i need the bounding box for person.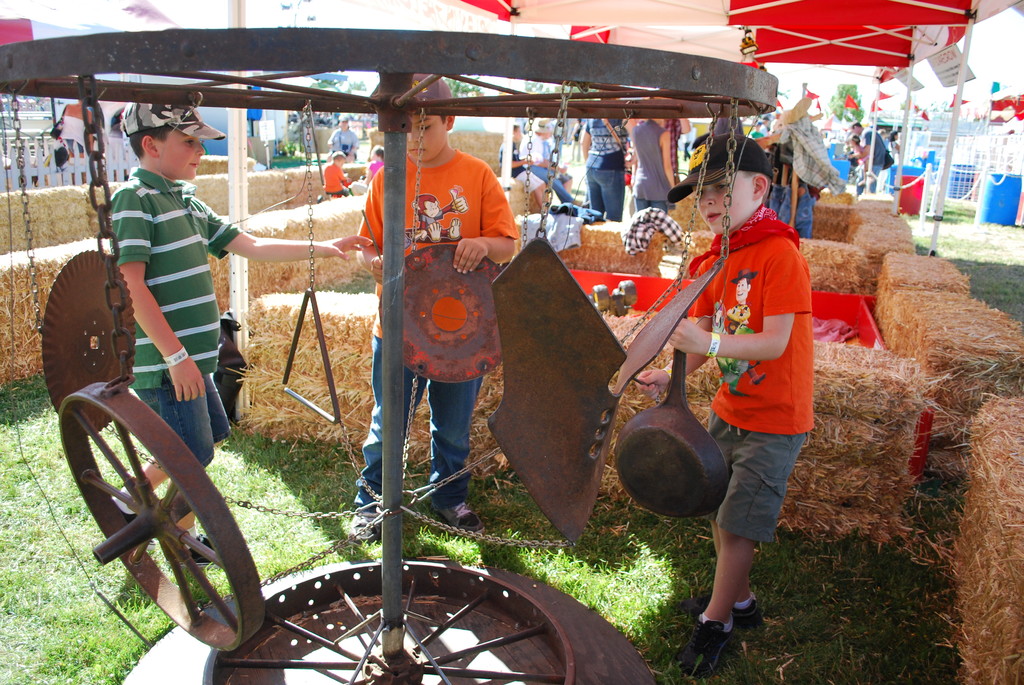
Here it is: [45,132,68,159].
